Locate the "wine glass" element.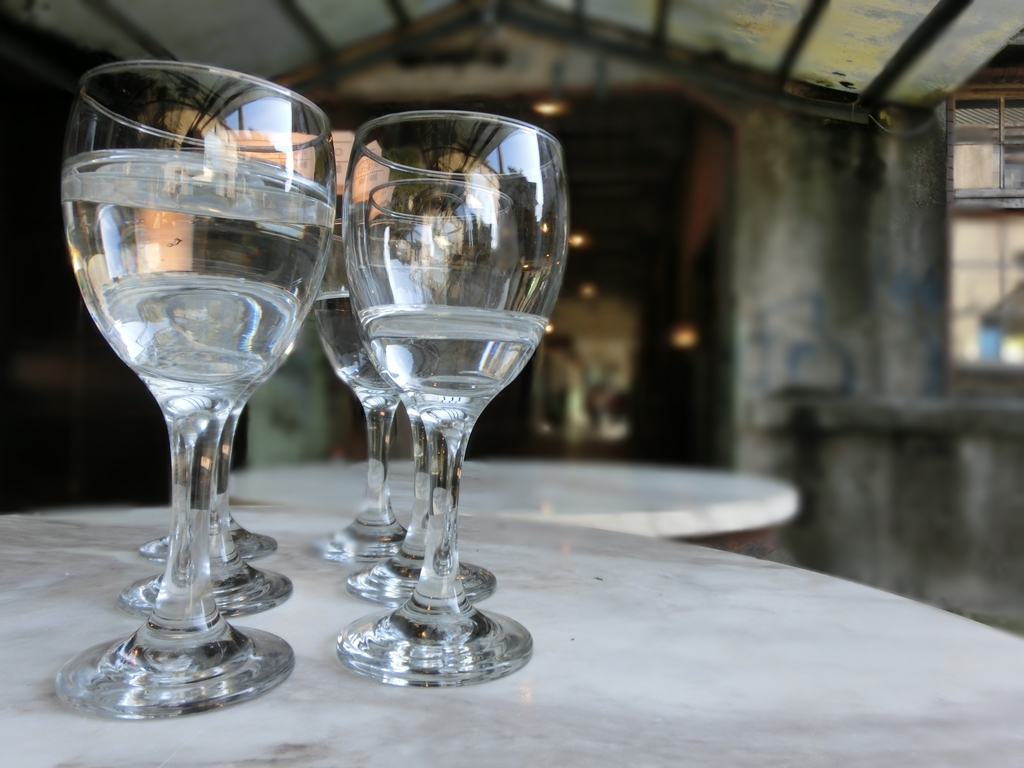
Element bbox: 119/148/295/613.
